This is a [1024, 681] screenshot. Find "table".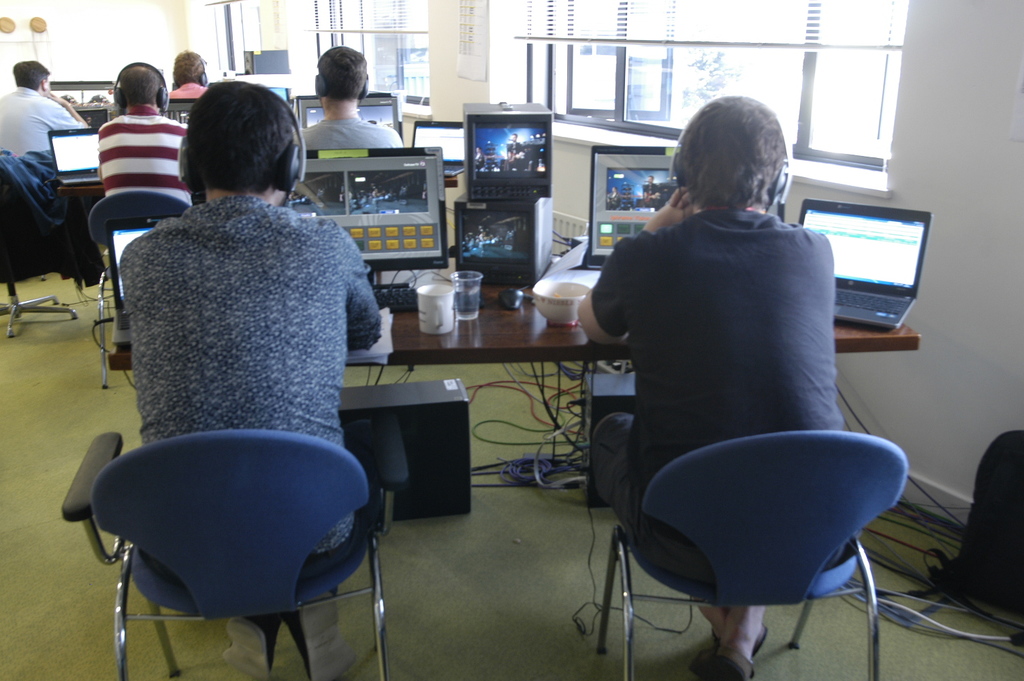
Bounding box: 52:146:456:257.
